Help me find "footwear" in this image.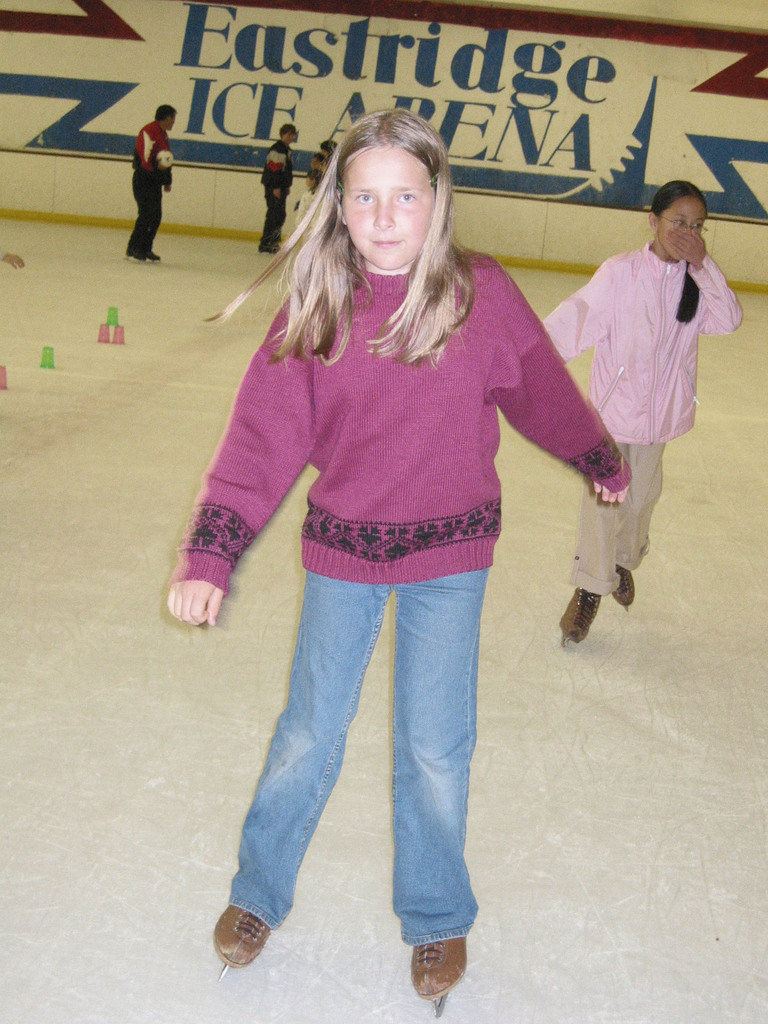
Found it: x1=612 y1=562 x2=637 y2=609.
